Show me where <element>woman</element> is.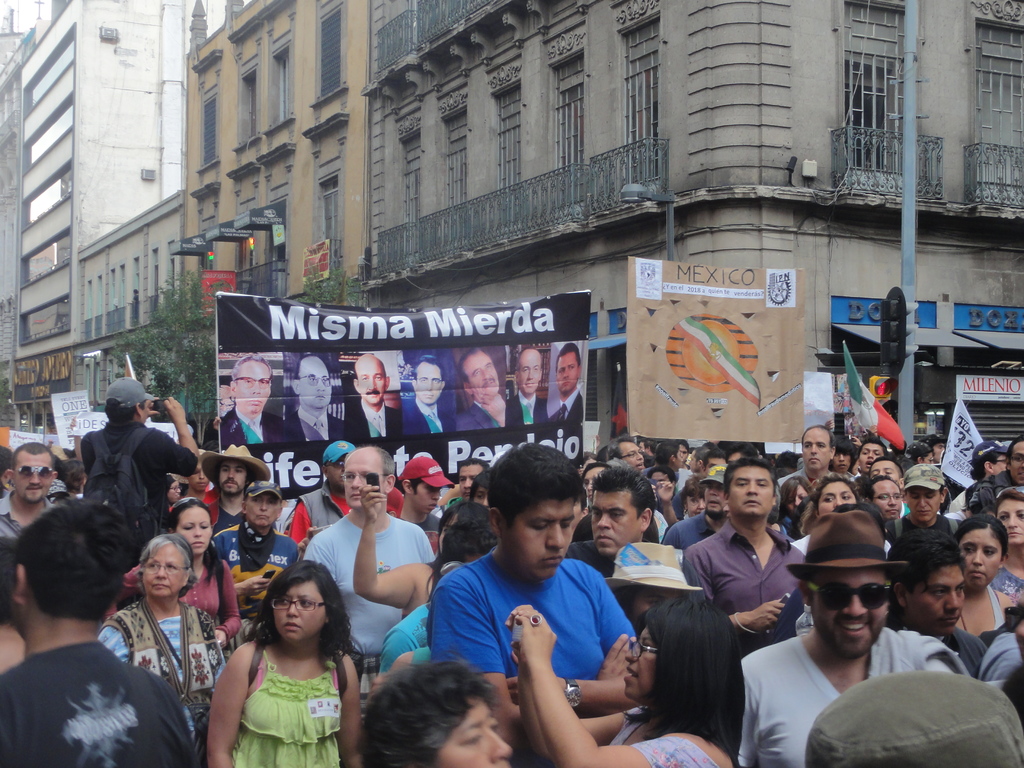
<element>woman</element> is at Rect(779, 477, 892, 557).
